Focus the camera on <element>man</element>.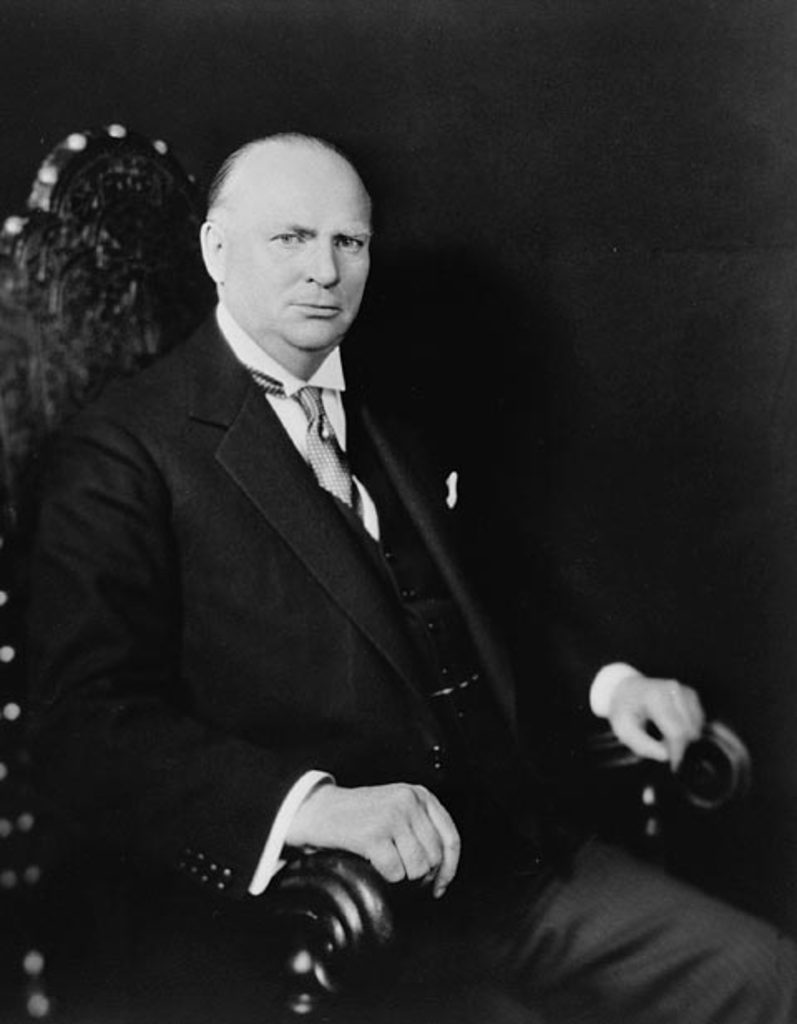
Focus region: x1=7, y1=128, x2=795, y2=1012.
